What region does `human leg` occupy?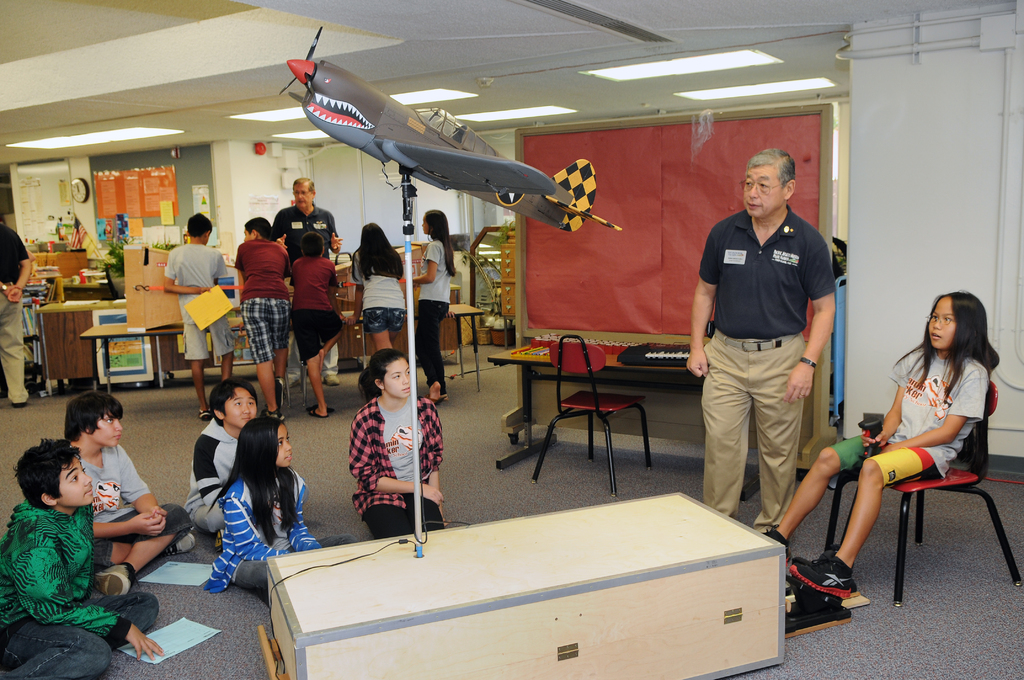
{"x1": 314, "y1": 534, "x2": 351, "y2": 547}.
